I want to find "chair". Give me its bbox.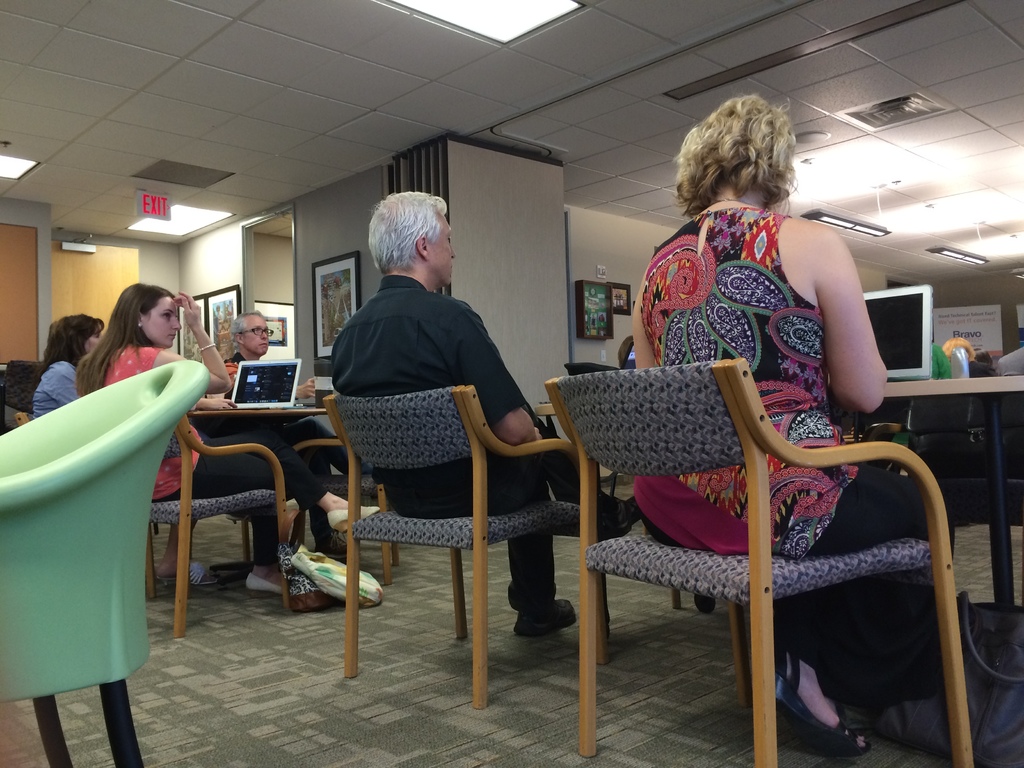
<box>544,341,948,759</box>.
